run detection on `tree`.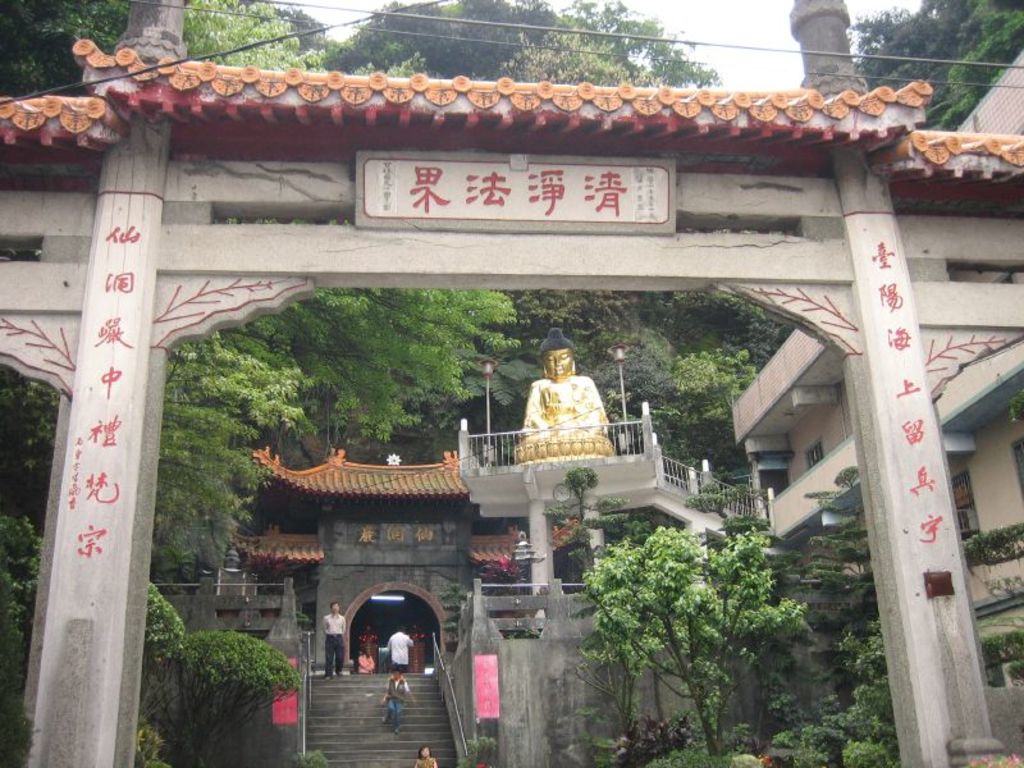
Result: (649,349,760,472).
